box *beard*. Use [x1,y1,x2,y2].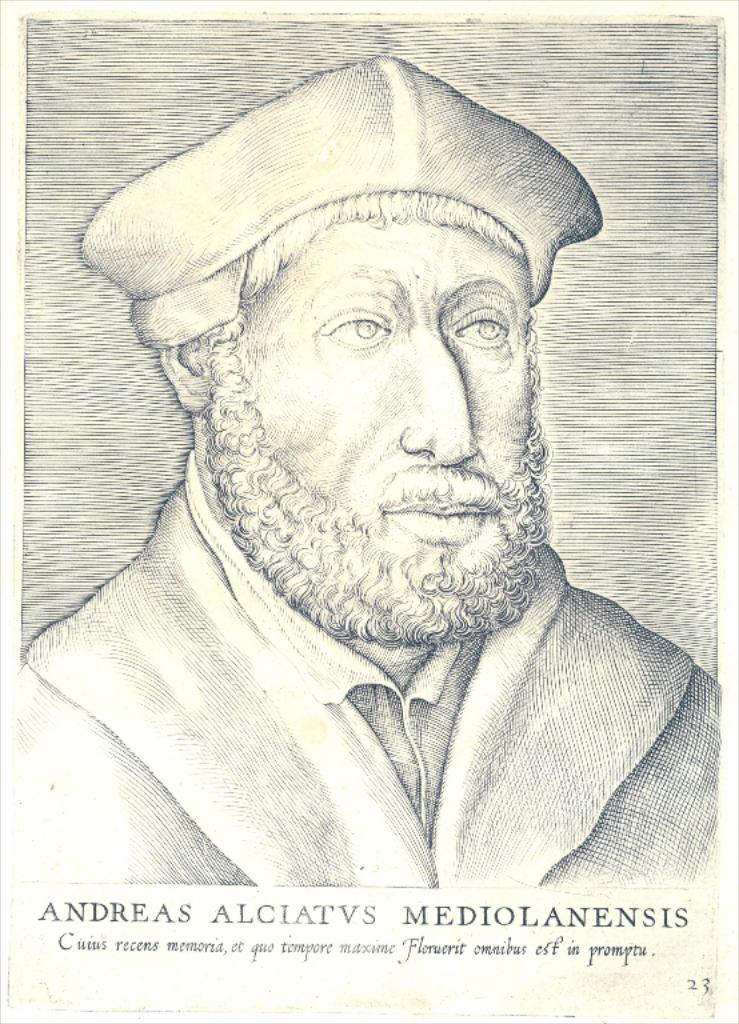
[197,288,546,633].
